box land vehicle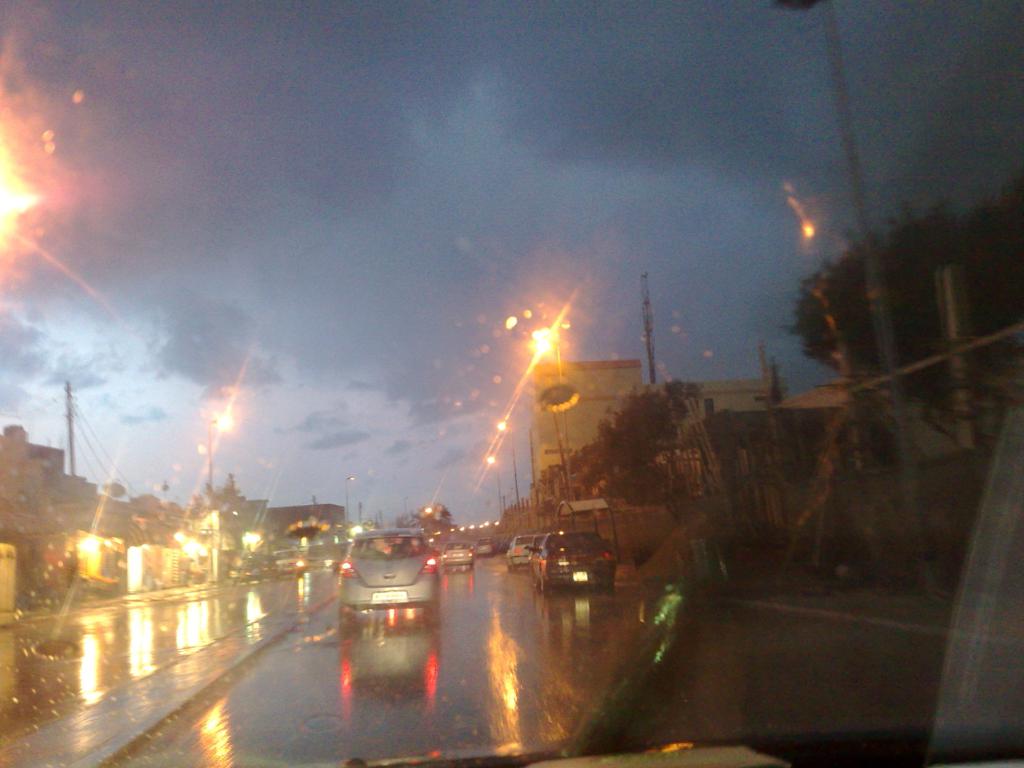
516, 522, 634, 601
